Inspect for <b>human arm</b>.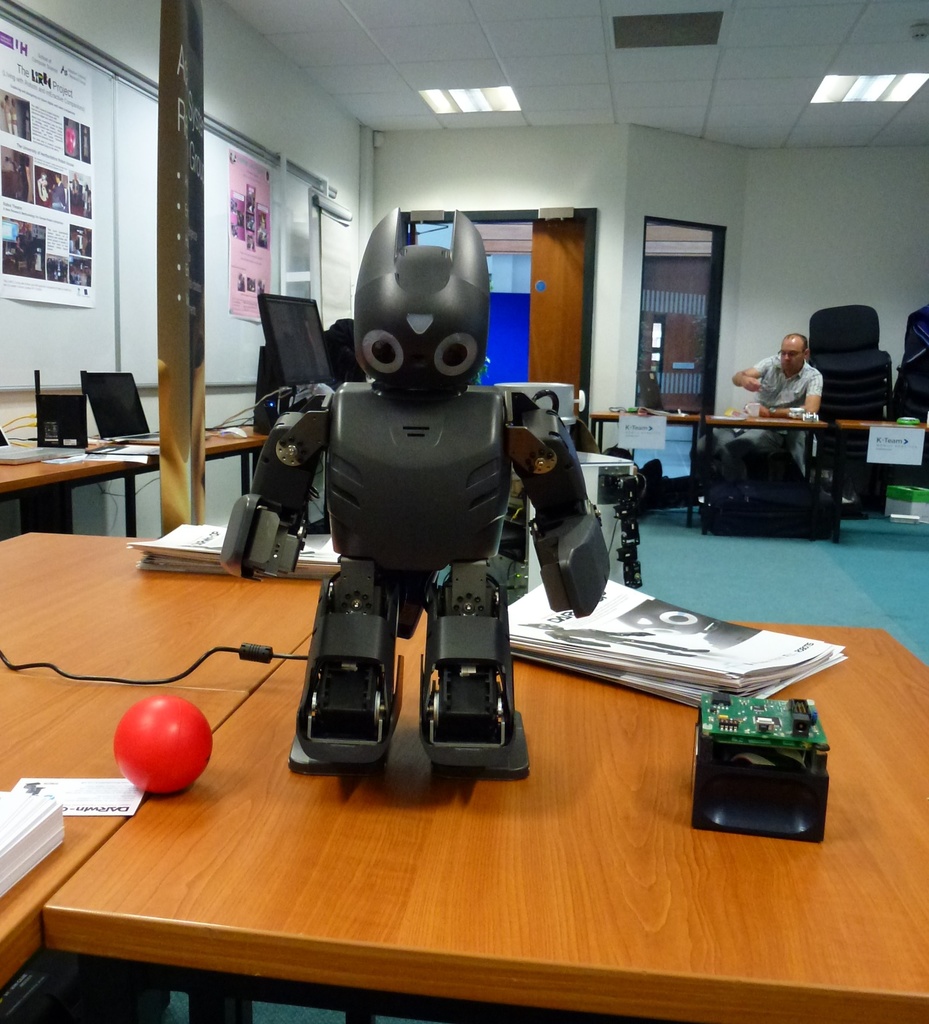
Inspection: select_region(767, 371, 816, 424).
